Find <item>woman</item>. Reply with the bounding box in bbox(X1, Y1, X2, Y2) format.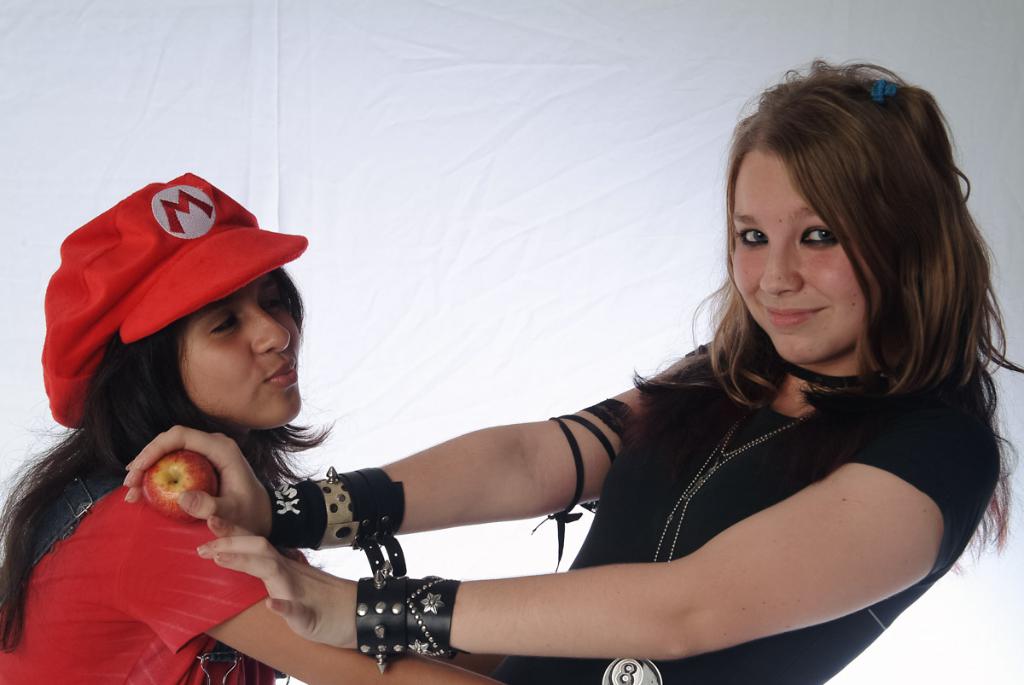
bbox(126, 65, 1023, 684).
